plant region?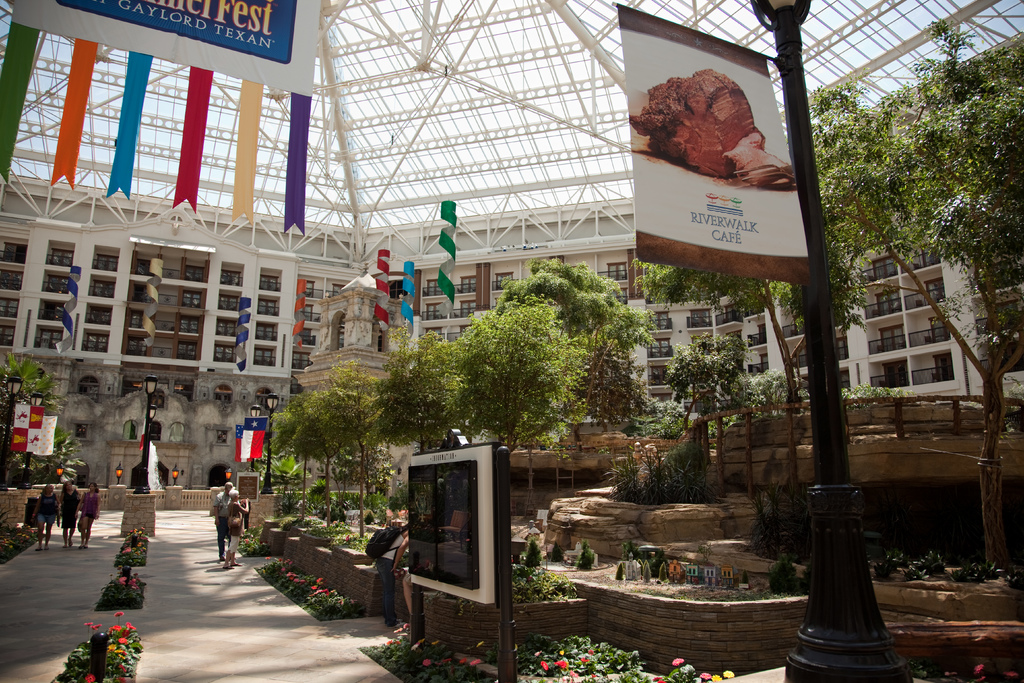
(54,607,139,682)
